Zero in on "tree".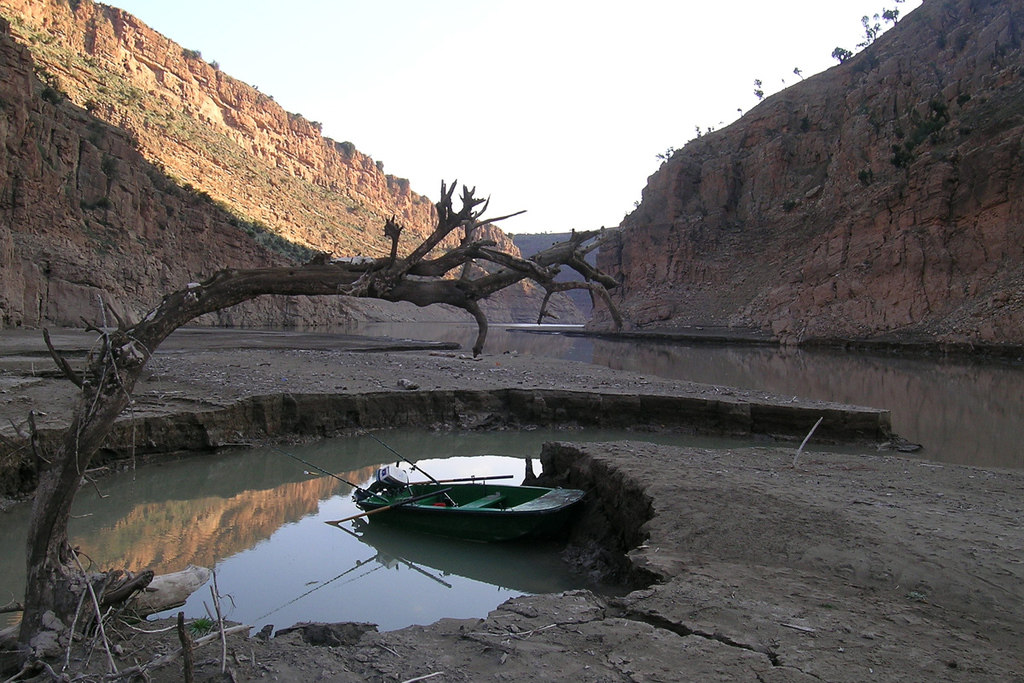
Zeroed in: [881, 0, 904, 24].
